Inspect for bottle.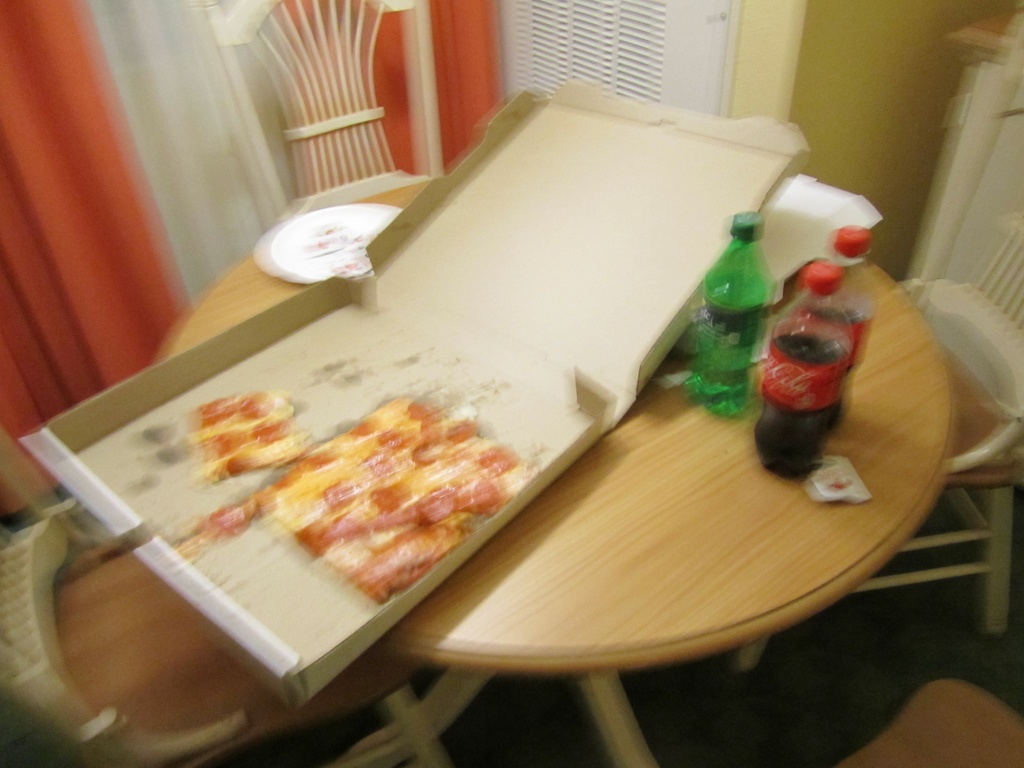
Inspection: 758 265 853 479.
